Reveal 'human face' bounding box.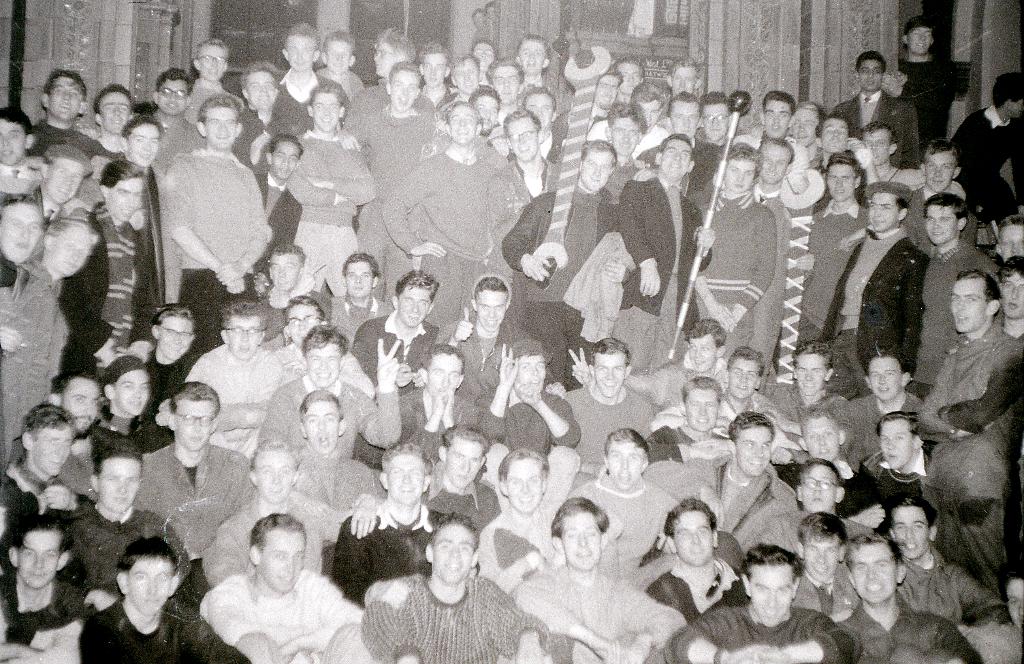
Revealed: BBox(175, 398, 214, 449).
